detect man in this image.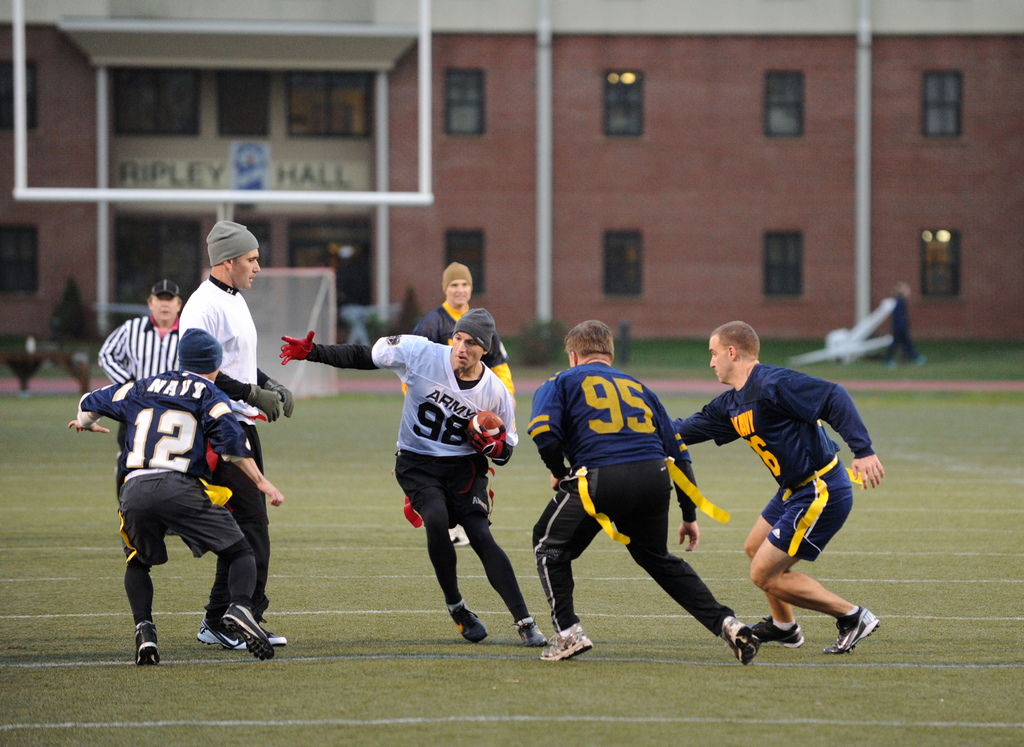
Detection: <region>178, 217, 292, 652</region>.
